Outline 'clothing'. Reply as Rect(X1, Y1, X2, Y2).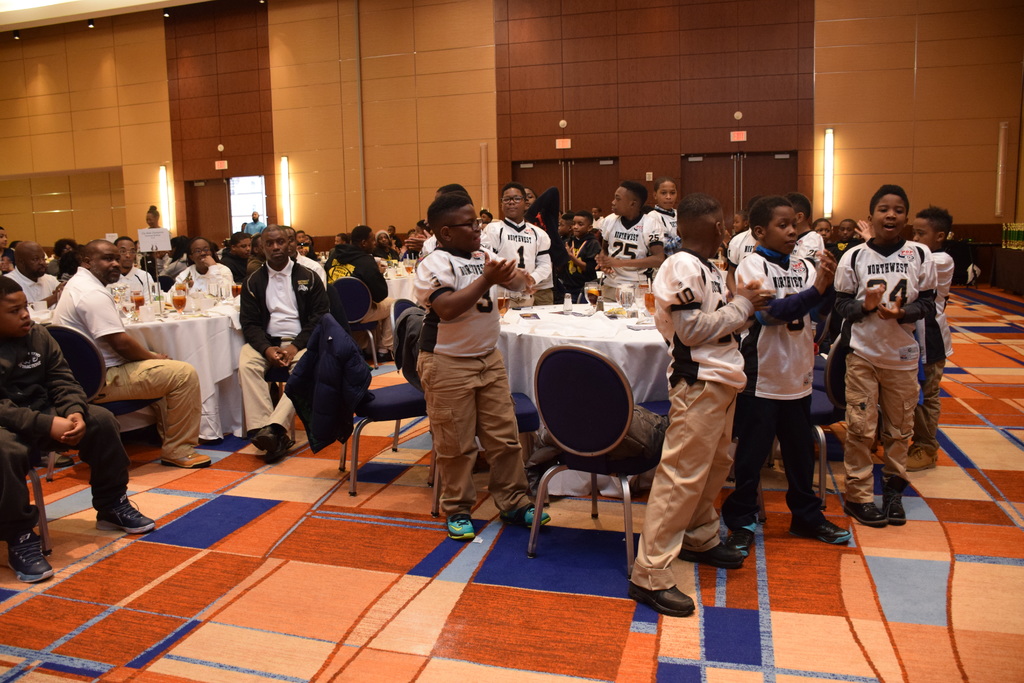
Rect(603, 214, 671, 285).
